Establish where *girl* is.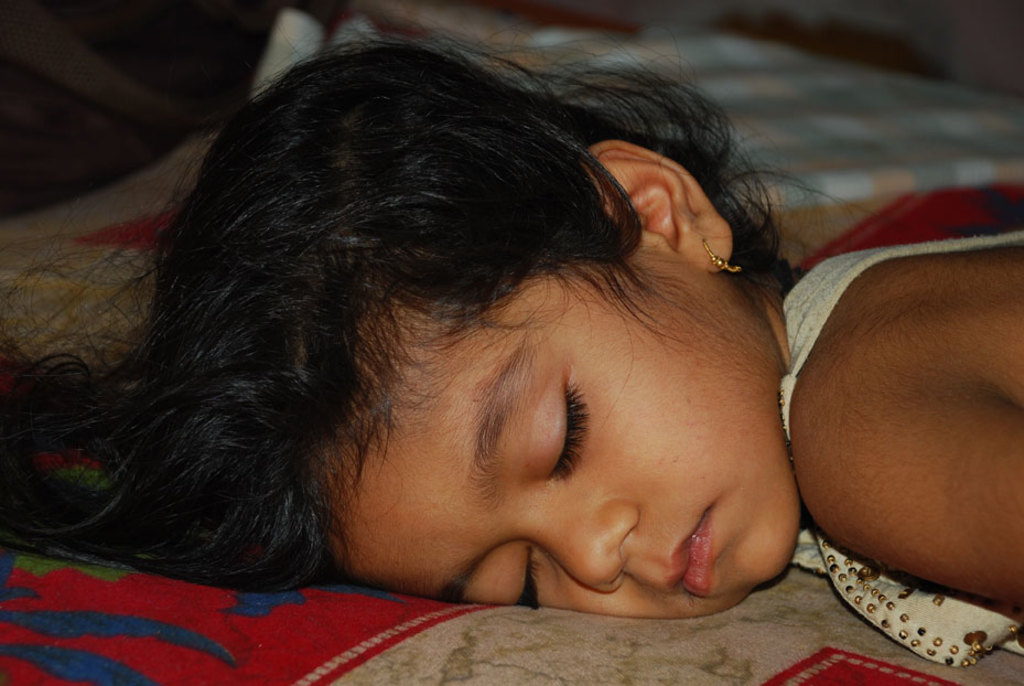
Established at BBox(2, 10, 1023, 665).
